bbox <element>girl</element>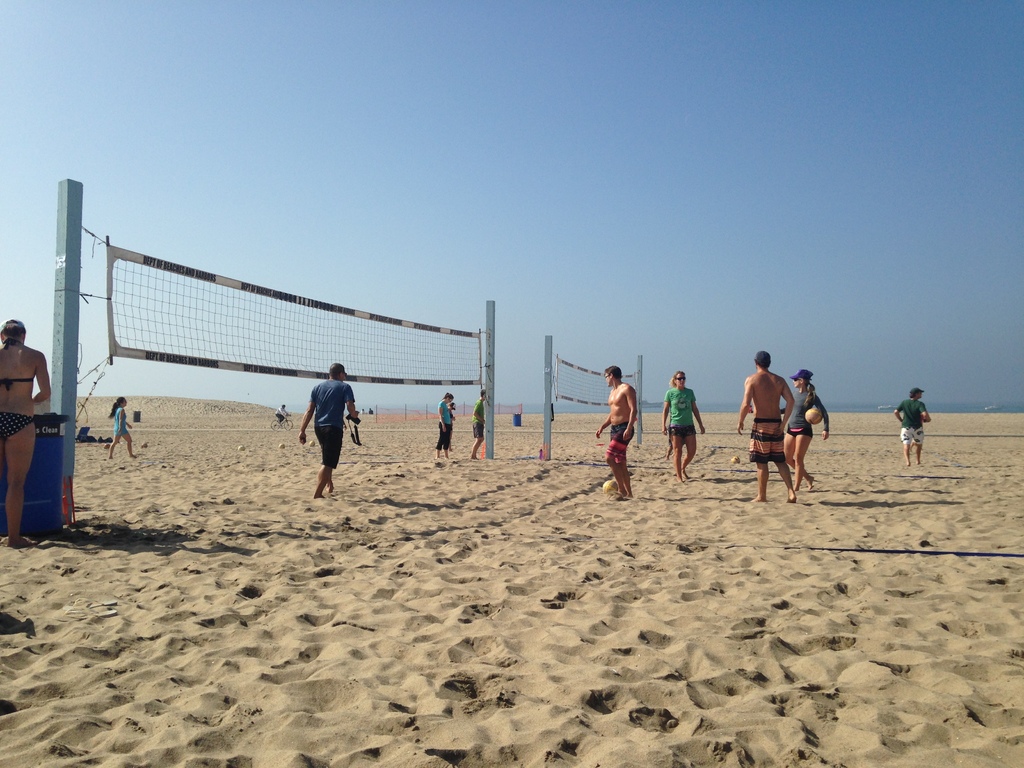
[left=0, top=318, right=49, bottom=544]
